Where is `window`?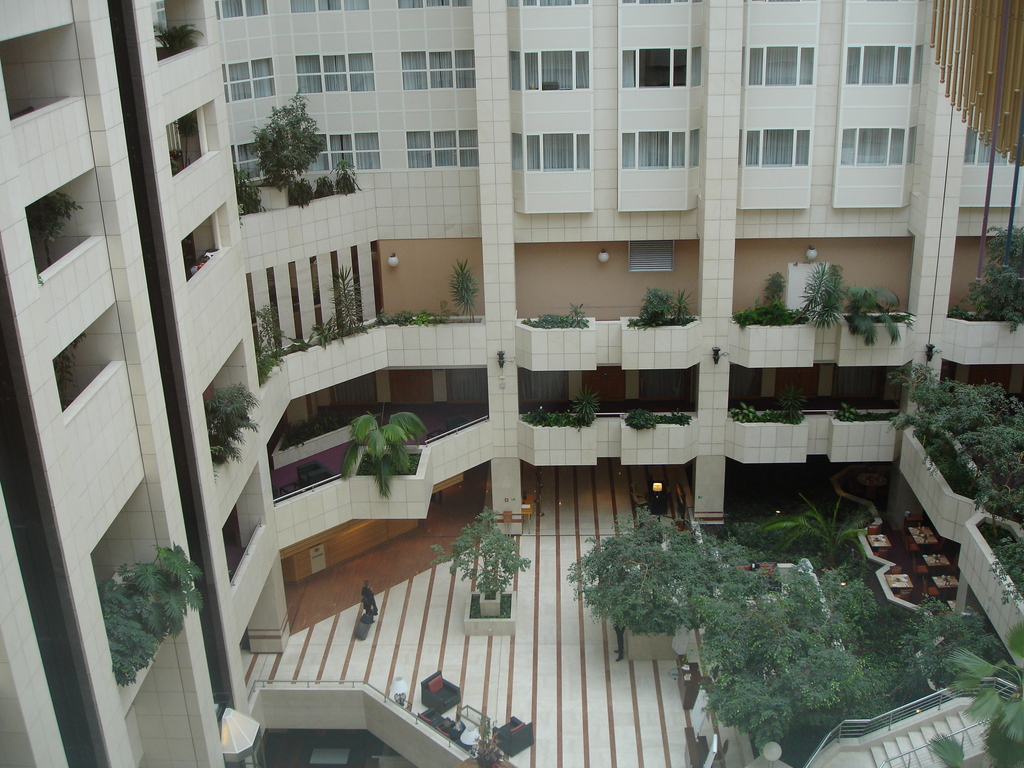
399:50:474:90.
